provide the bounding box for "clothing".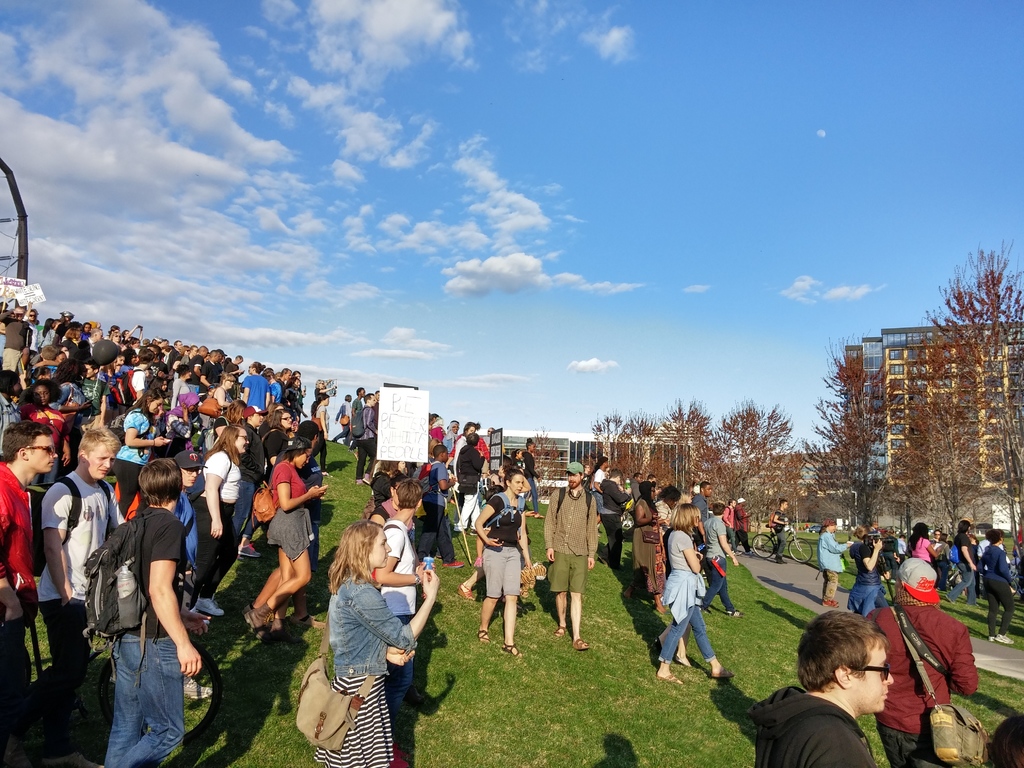
[477,492,528,601].
